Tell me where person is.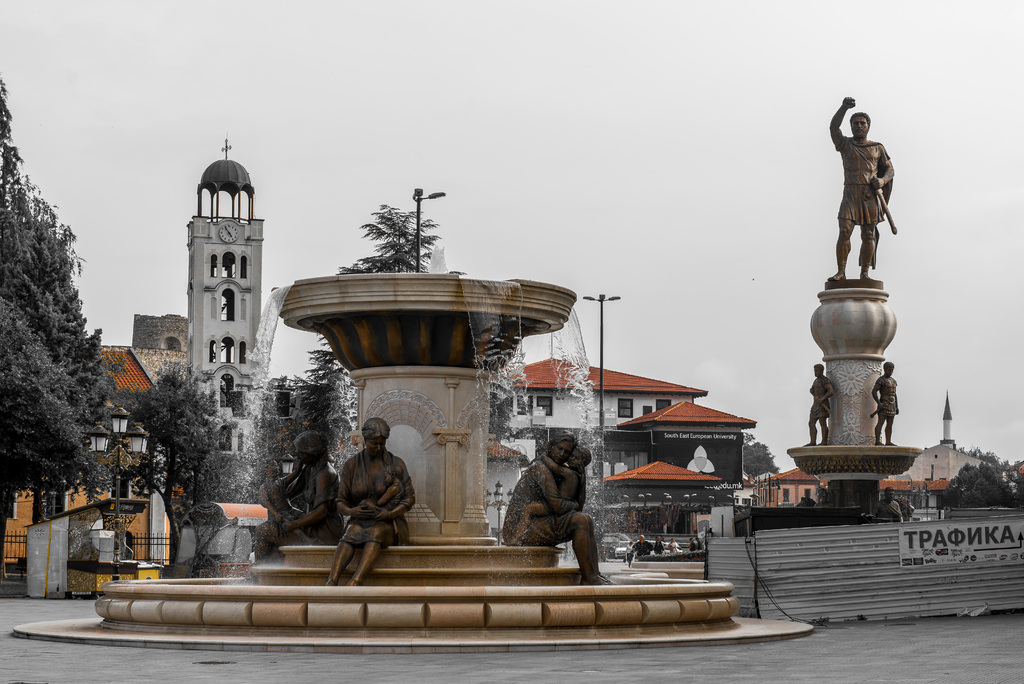
person is at 255 455 316 544.
